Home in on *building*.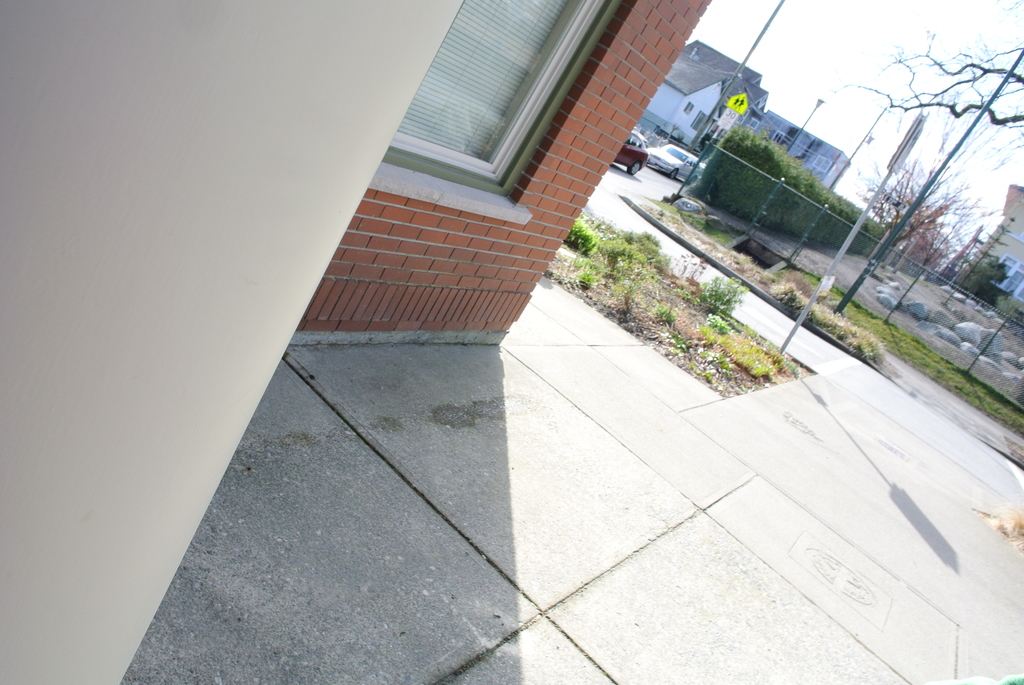
Homed in at {"left": 966, "top": 184, "right": 1023, "bottom": 322}.
